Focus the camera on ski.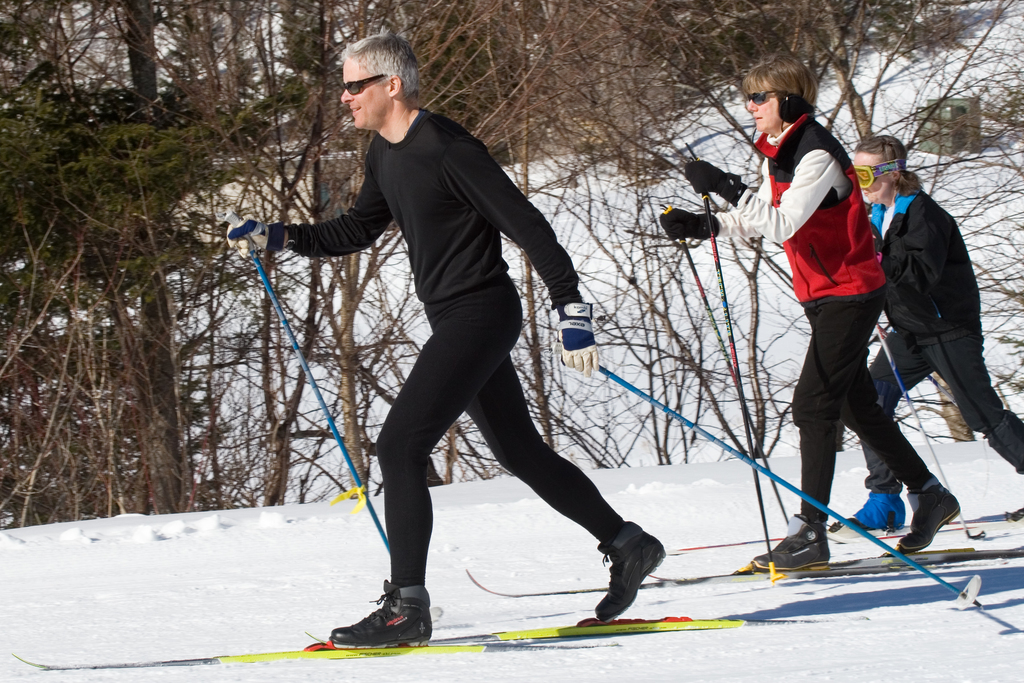
Focus region: rect(642, 540, 1023, 591).
